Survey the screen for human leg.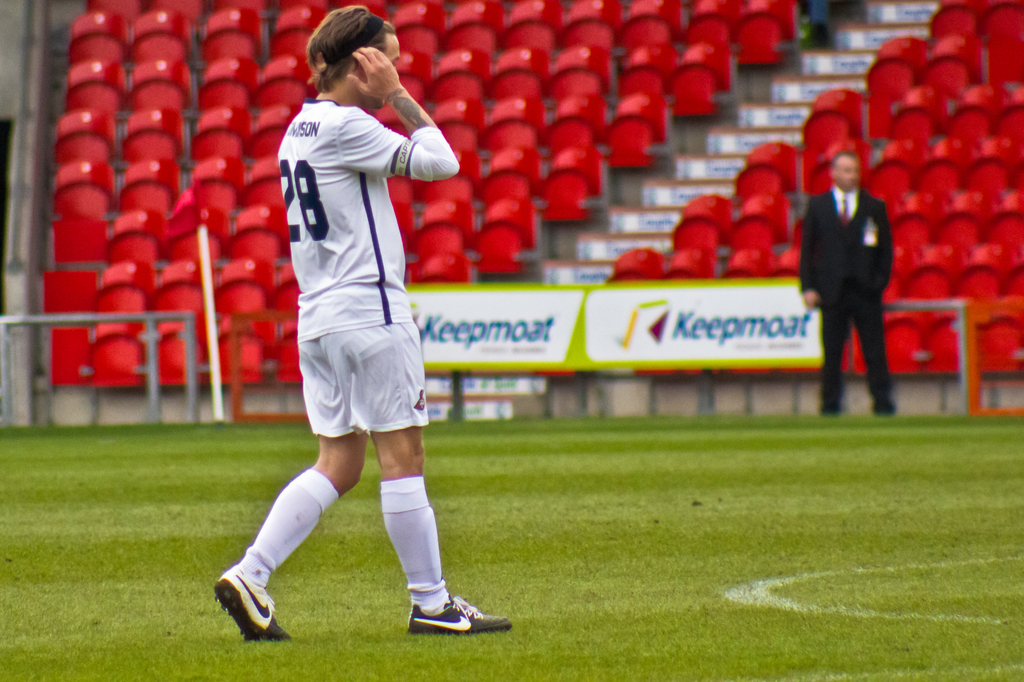
Survey found: locate(810, 290, 855, 421).
